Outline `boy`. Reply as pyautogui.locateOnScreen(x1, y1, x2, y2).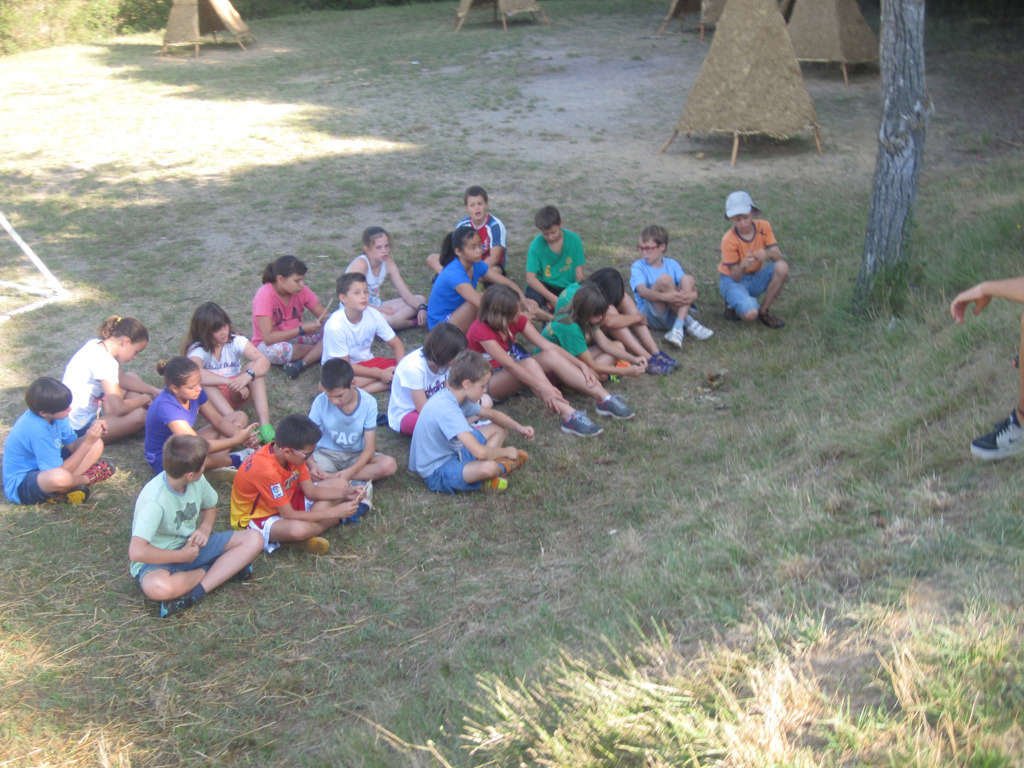
pyautogui.locateOnScreen(322, 273, 402, 397).
